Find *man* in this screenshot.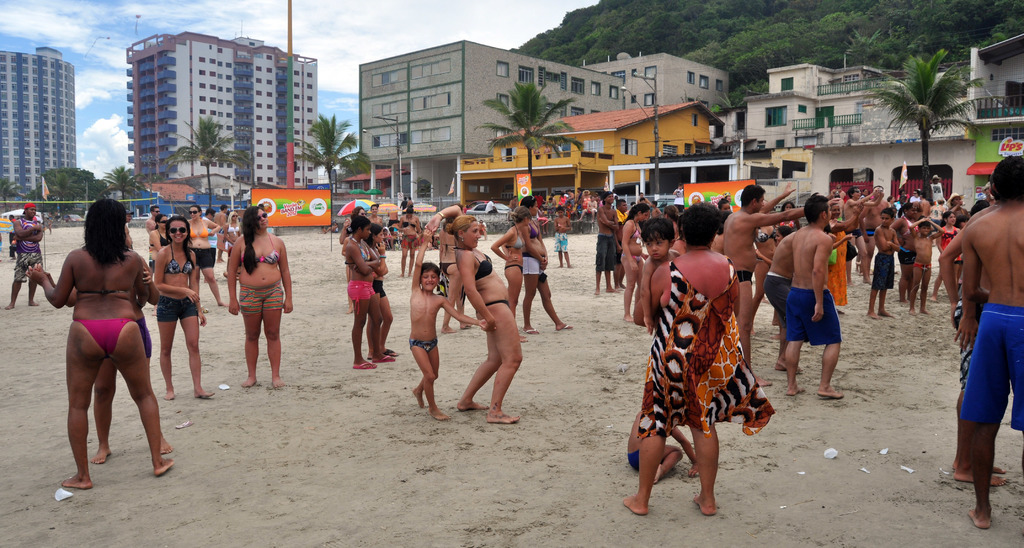
The bounding box for *man* is <bbox>842, 185, 884, 286</bbox>.
